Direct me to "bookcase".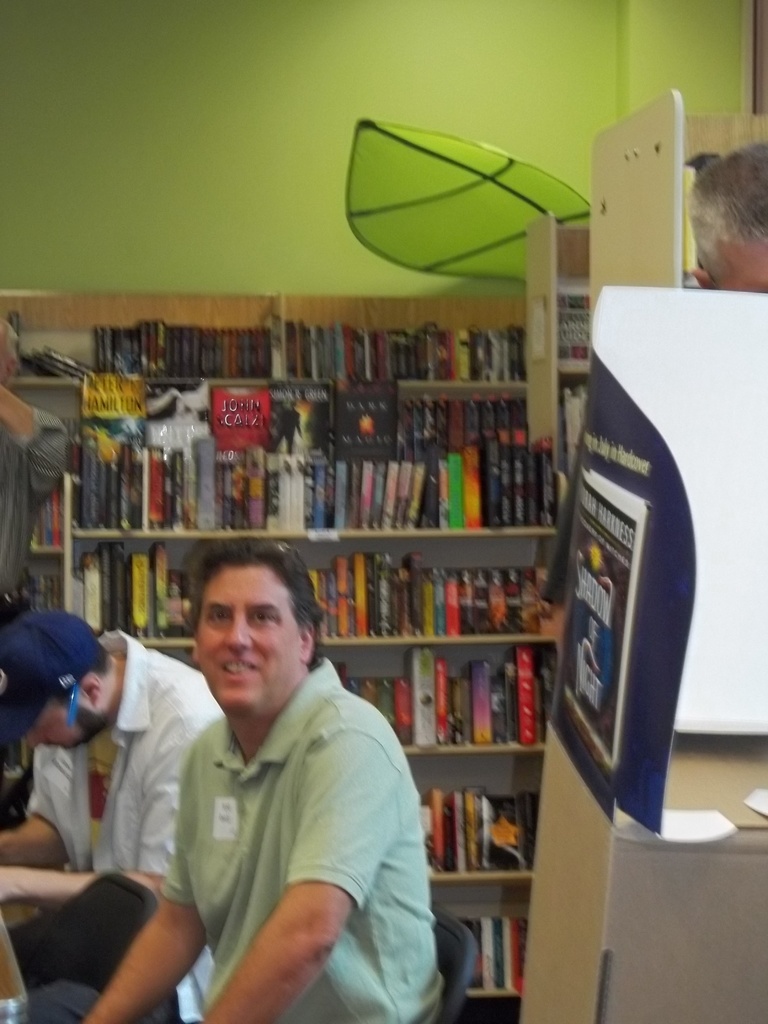
Direction: 0/278/591/1000.
